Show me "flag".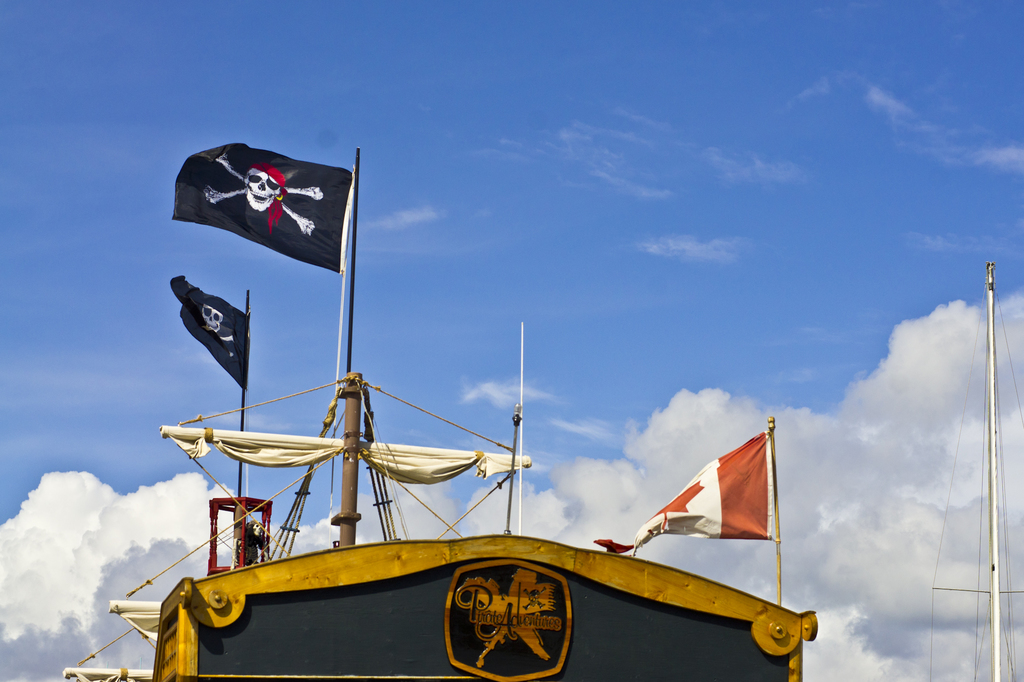
"flag" is here: <box>593,426,781,556</box>.
